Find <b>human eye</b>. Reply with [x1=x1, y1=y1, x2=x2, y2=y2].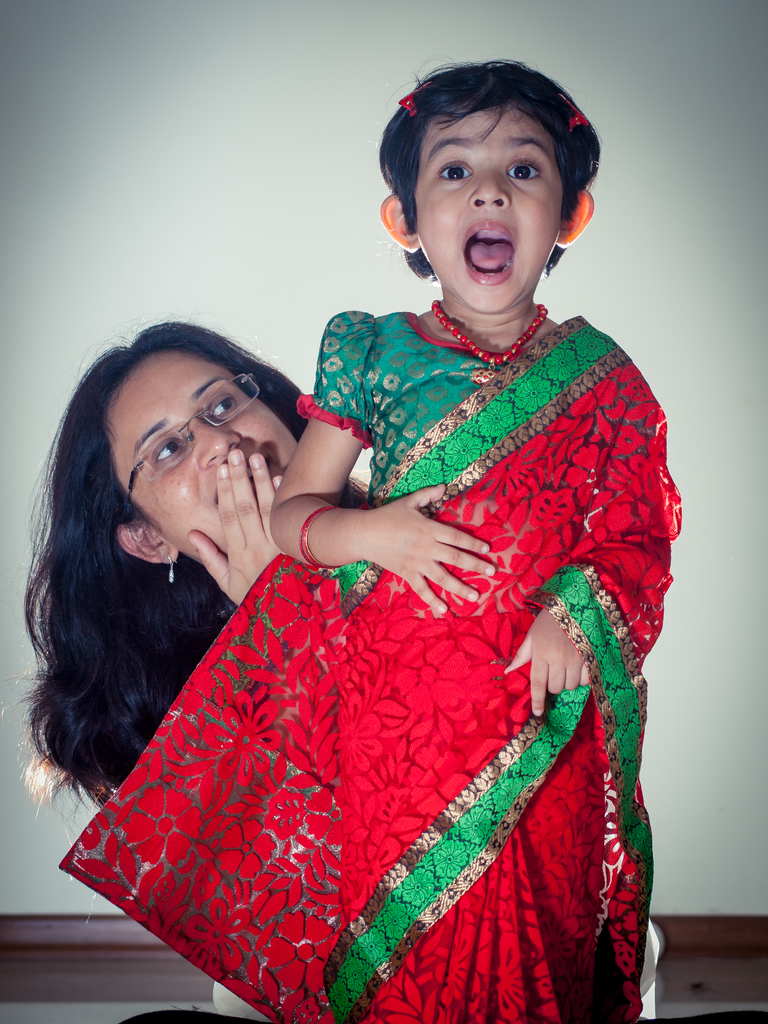
[x1=503, y1=159, x2=545, y2=188].
